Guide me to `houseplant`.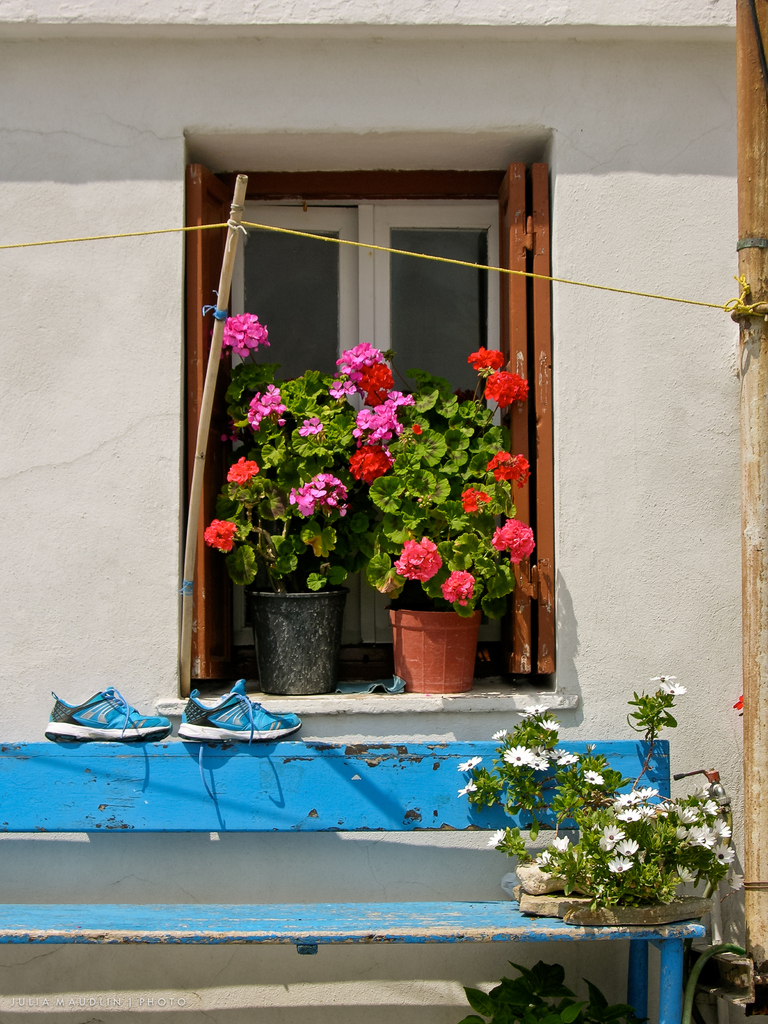
Guidance: bbox=(457, 671, 742, 921).
